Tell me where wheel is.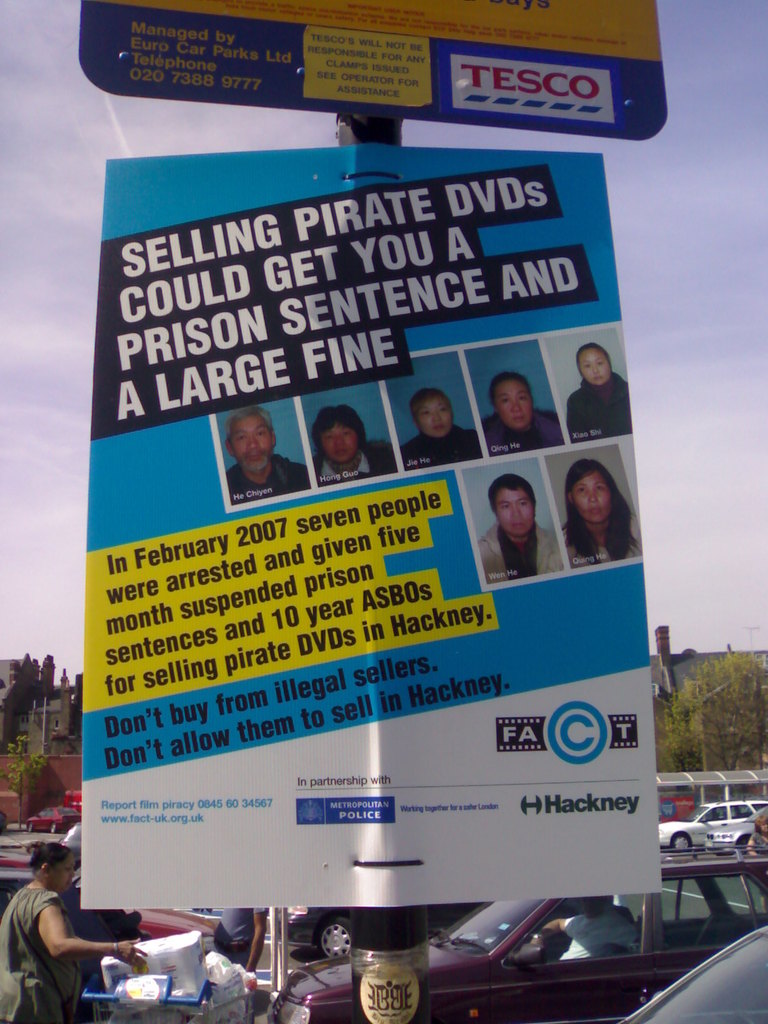
wheel is at box(317, 914, 352, 959).
